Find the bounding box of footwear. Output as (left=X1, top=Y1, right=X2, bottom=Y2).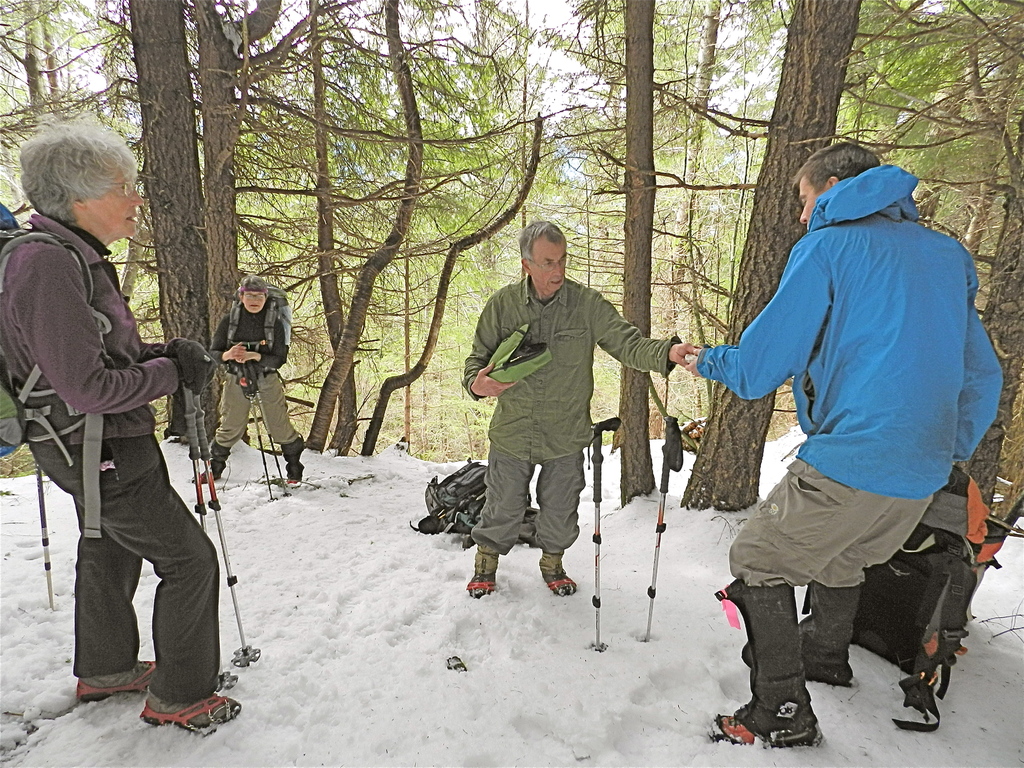
(left=748, top=664, right=832, bottom=752).
